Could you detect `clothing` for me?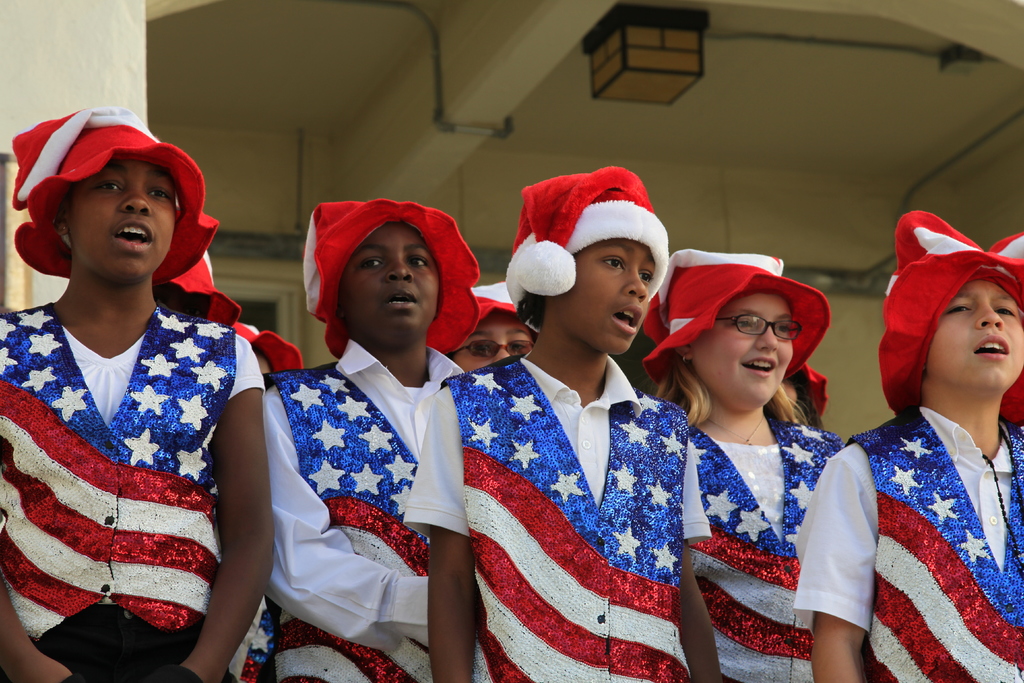
Detection result: box(287, 342, 522, 682).
